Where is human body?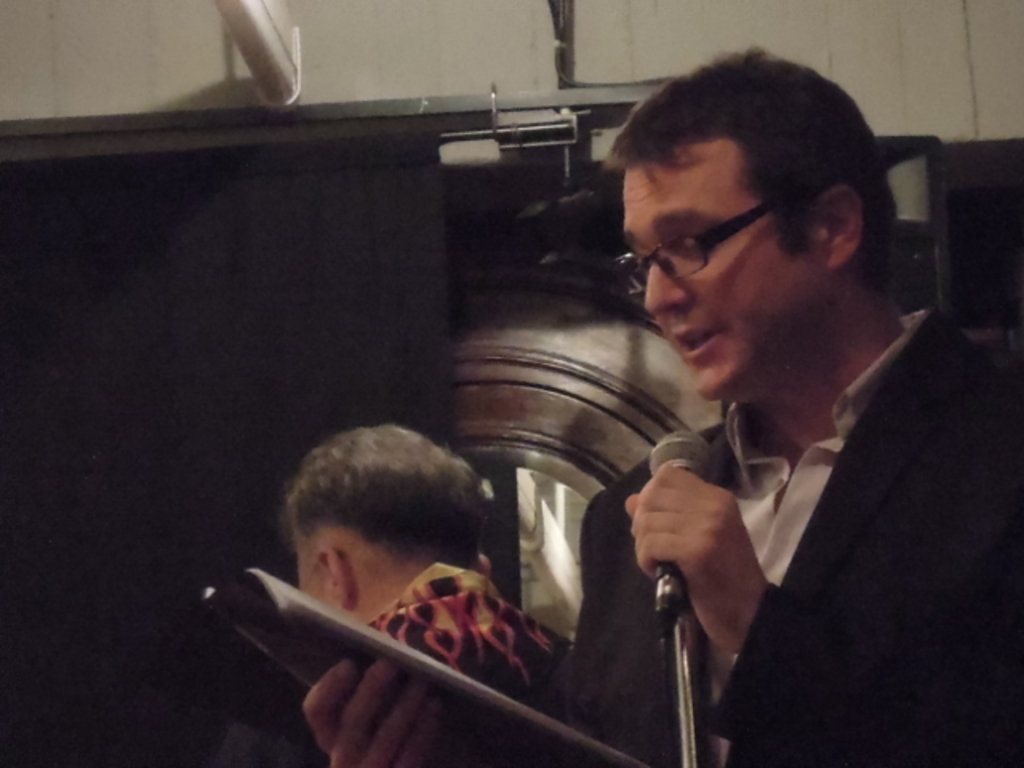
<bbox>365, 566, 576, 699</bbox>.
